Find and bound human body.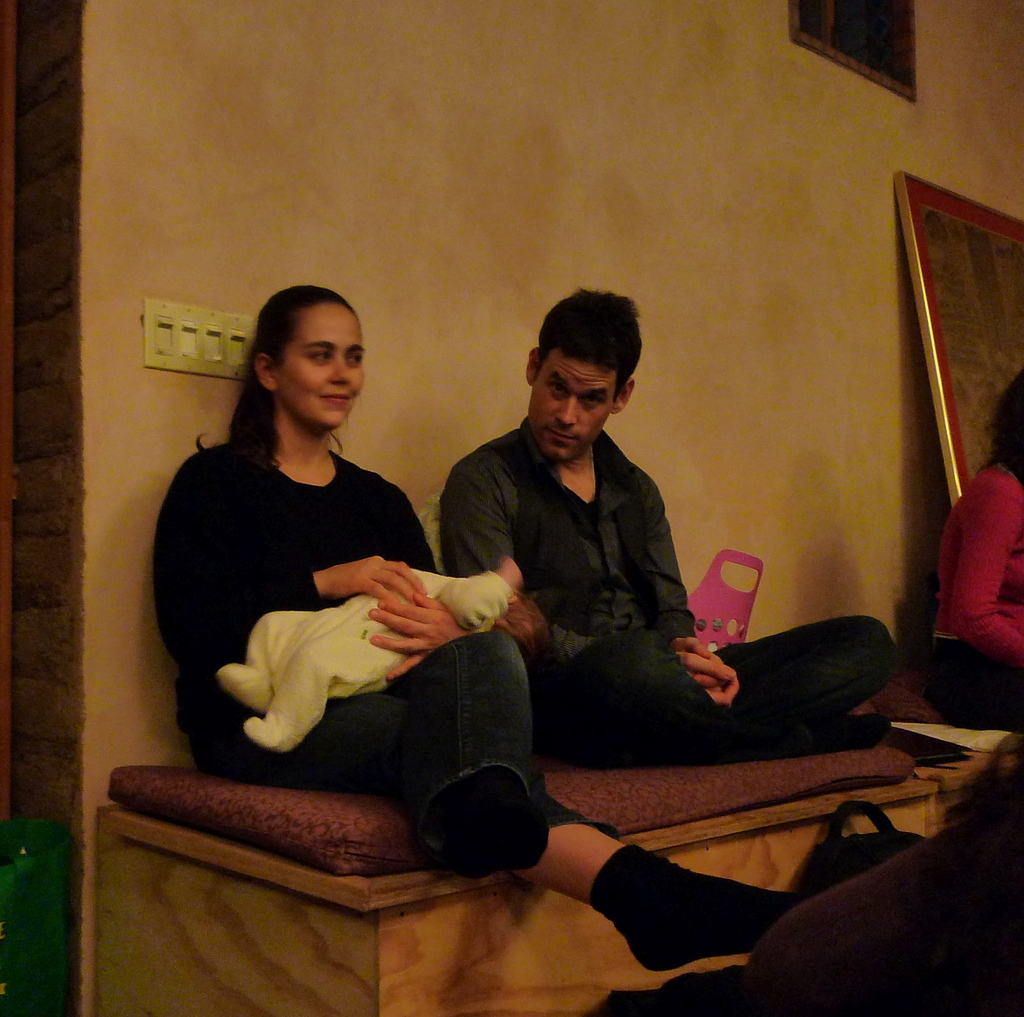
Bound: (171,304,502,901).
